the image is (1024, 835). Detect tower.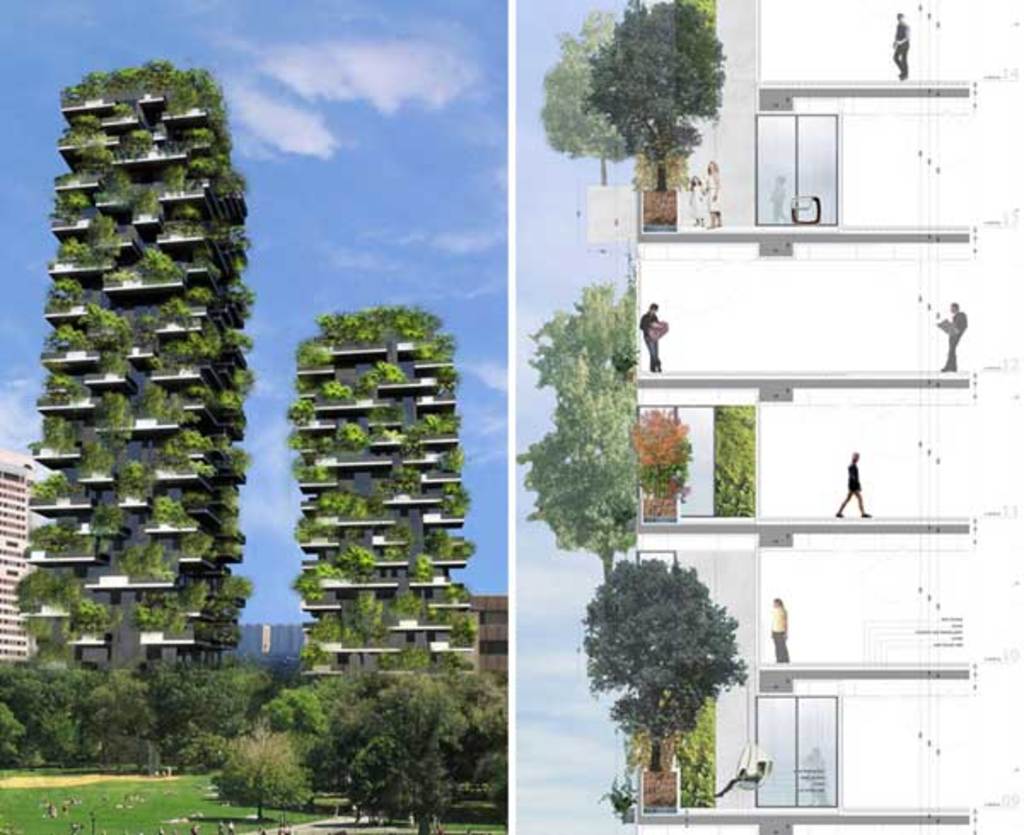
Detection: 285,301,480,698.
